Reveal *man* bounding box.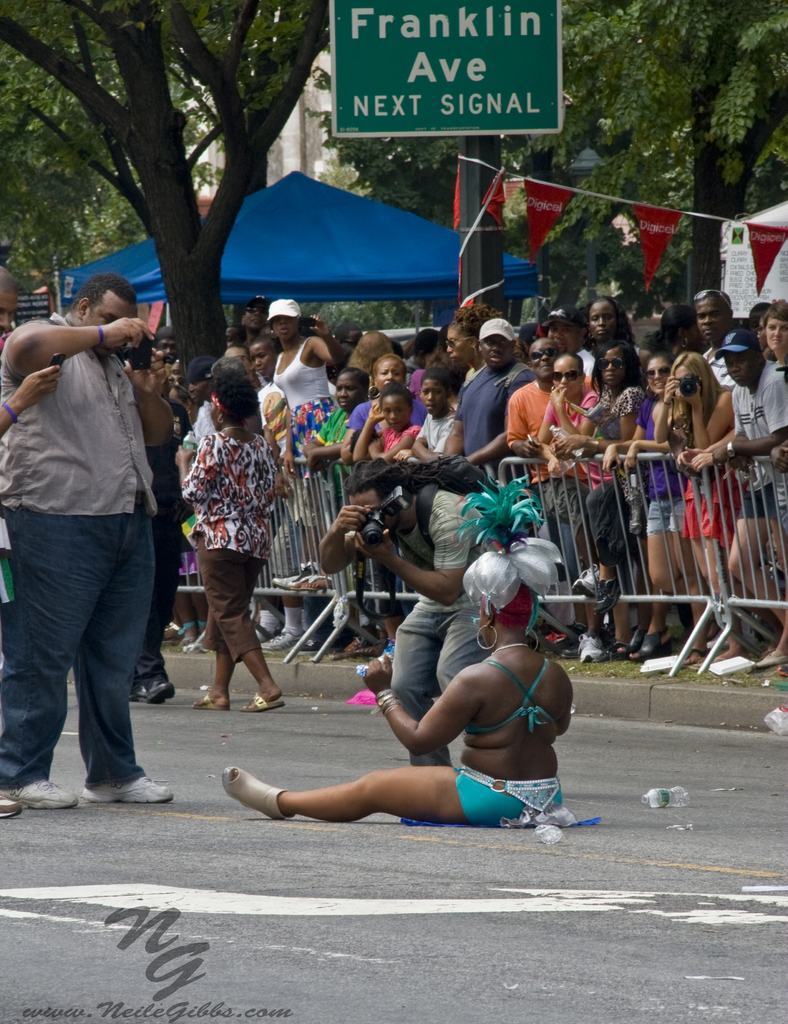
Revealed: x1=509 y1=344 x2=595 y2=518.
